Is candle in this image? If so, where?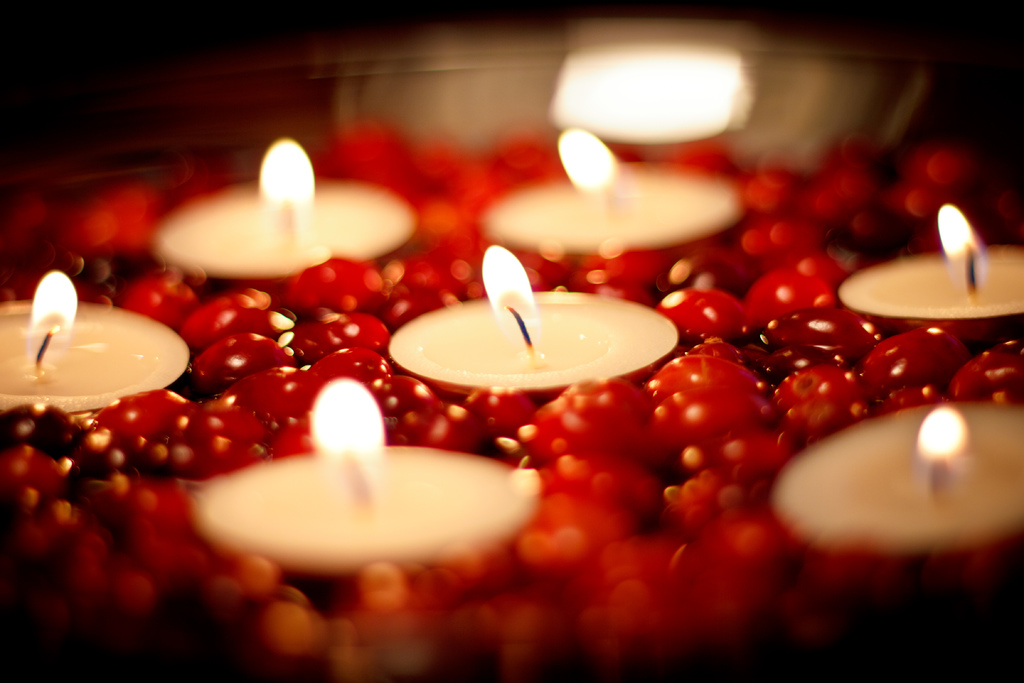
Yes, at left=766, top=402, right=1023, bottom=555.
